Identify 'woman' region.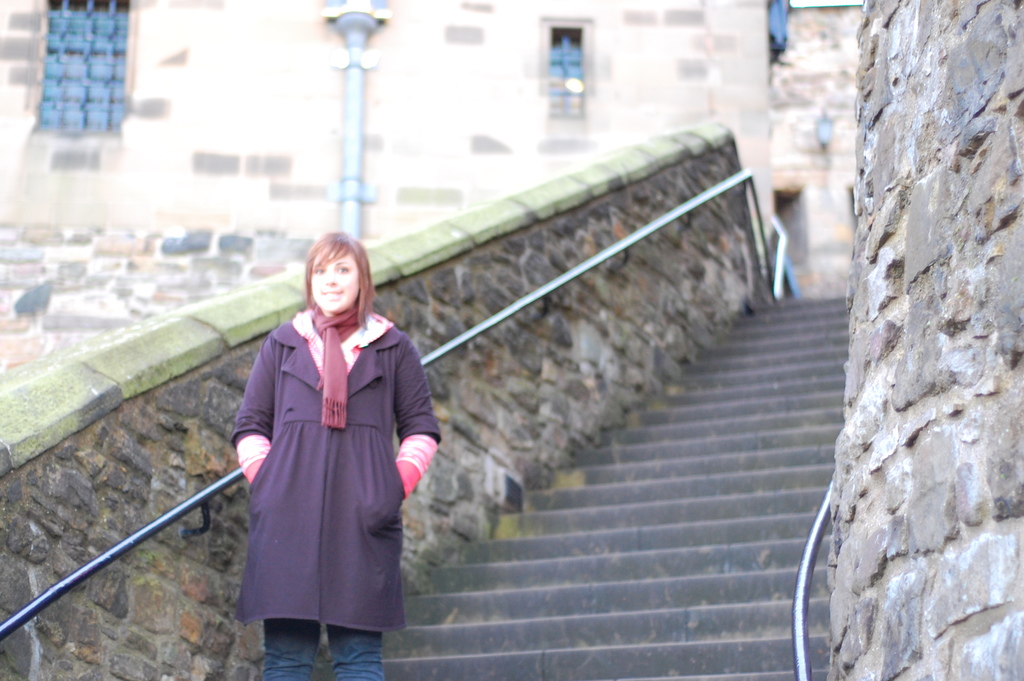
Region: BBox(222, 217, 426, 680).
